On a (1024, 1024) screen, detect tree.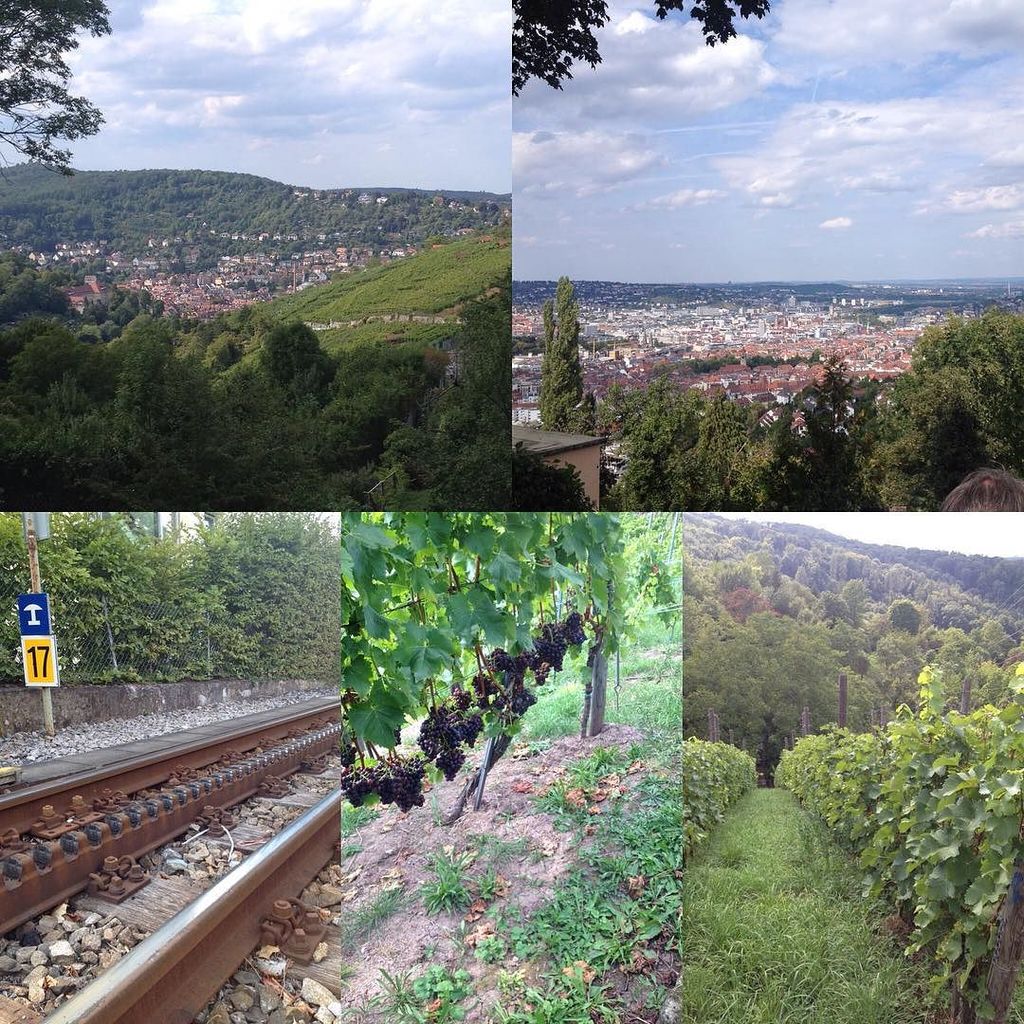
box(509, 0, 770, 97).
